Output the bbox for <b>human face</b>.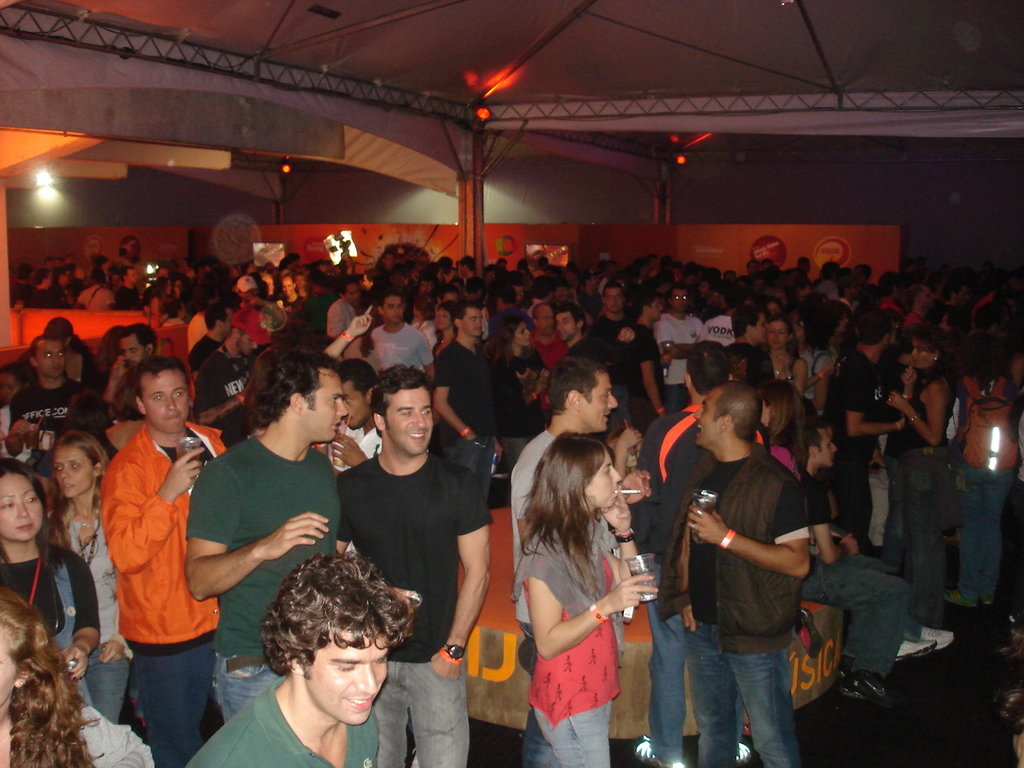
385, 293, 401, 323.
